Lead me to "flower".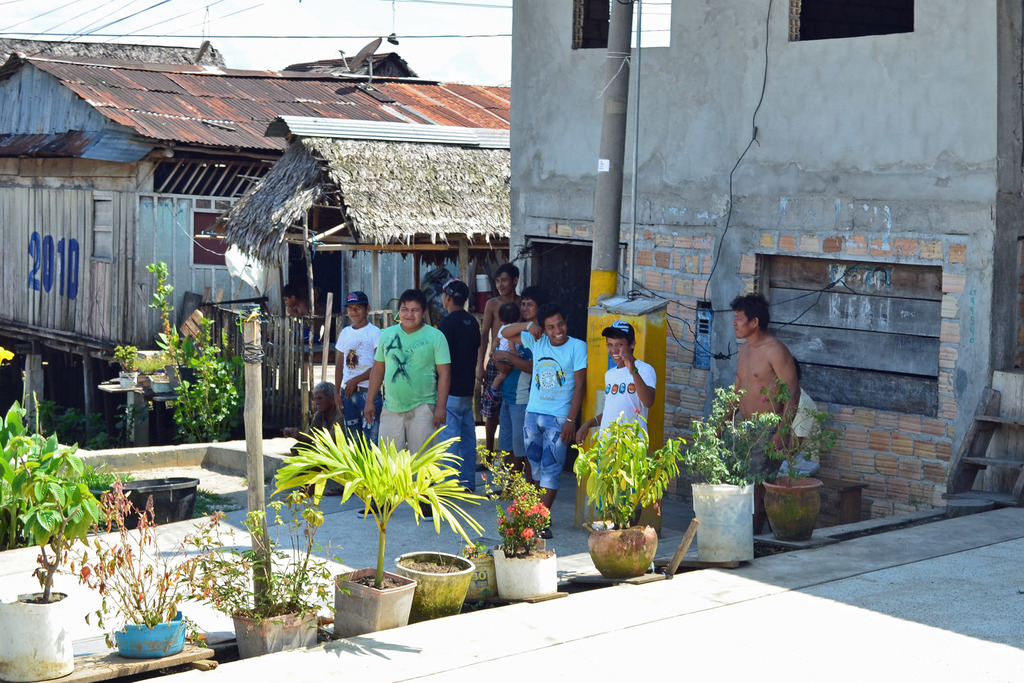
Lead to 628/407/646/414.
